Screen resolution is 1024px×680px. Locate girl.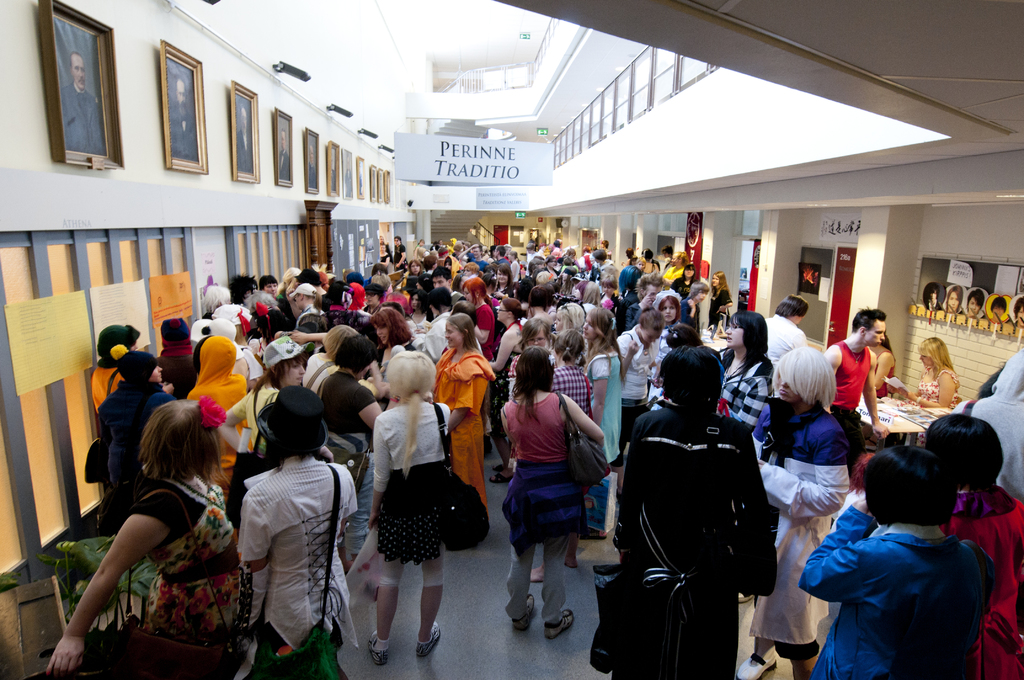
x1=463, y1=280, x2=493, y2=349.
